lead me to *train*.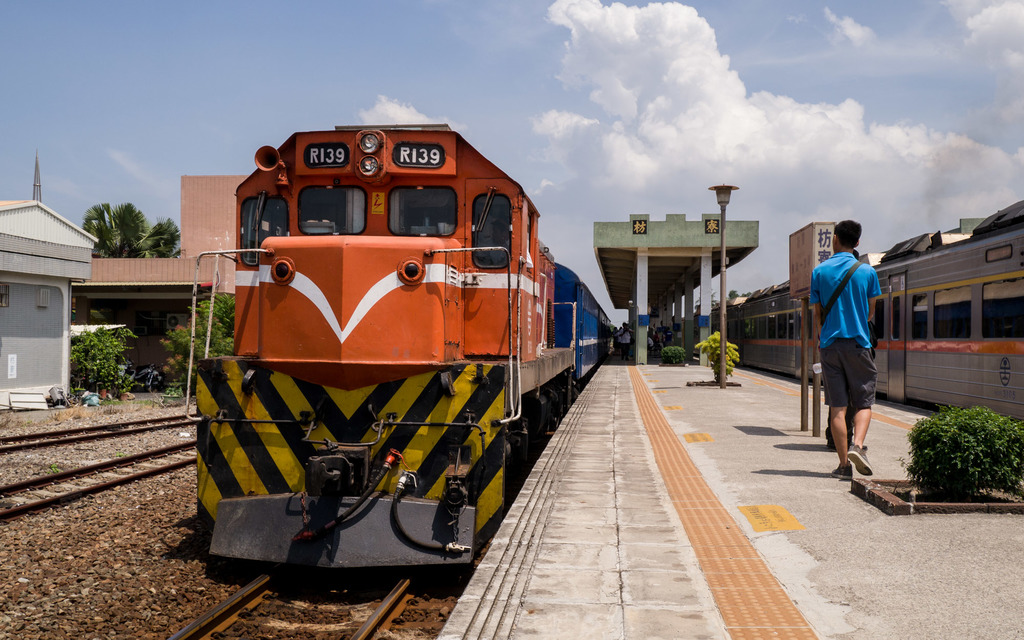
Lead to <box>711,203,1023,420</box>.
